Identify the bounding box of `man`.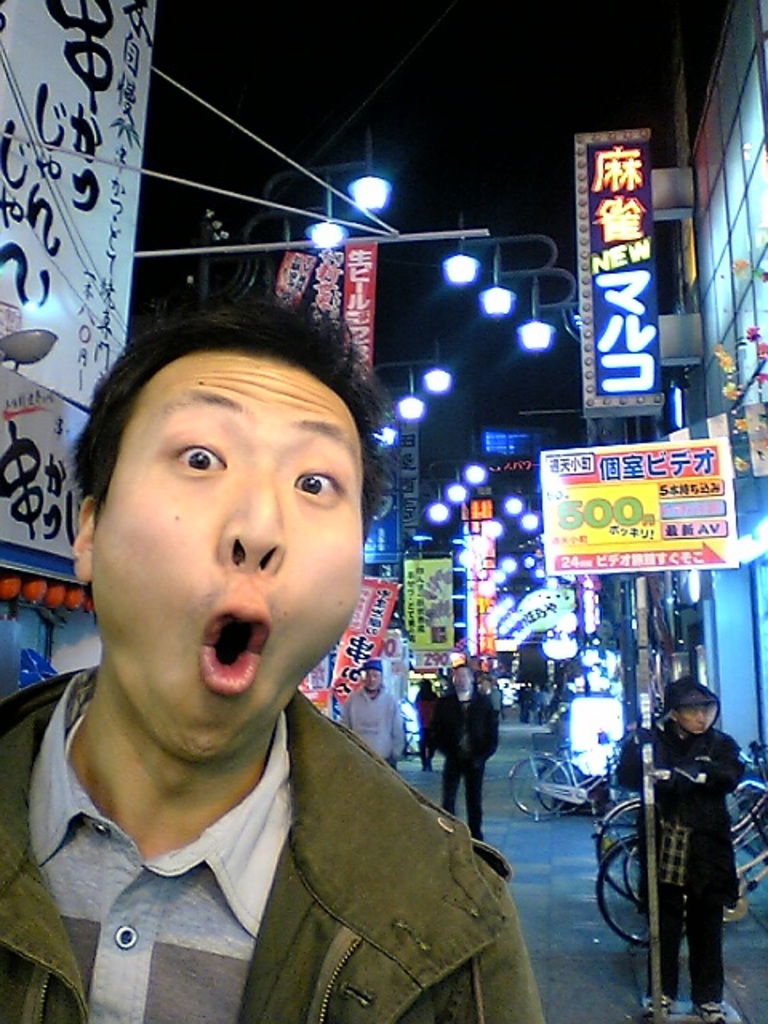
(413, 659, 448, 765).
